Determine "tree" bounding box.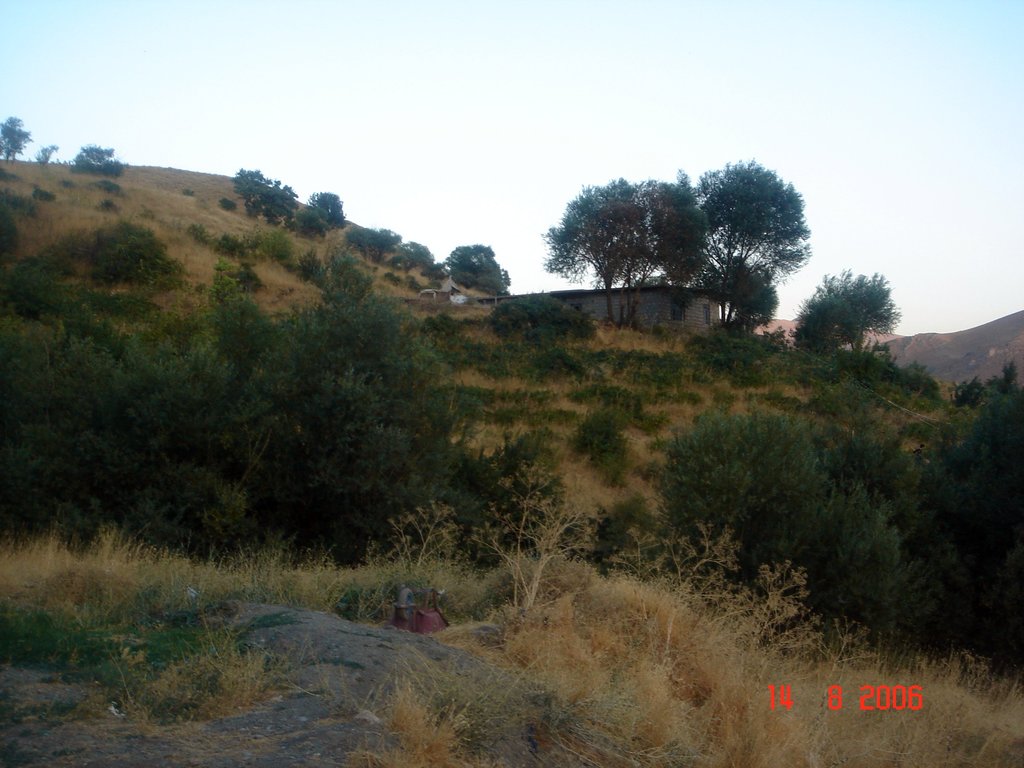
Determined: detection(306, 189, 346, 232).
